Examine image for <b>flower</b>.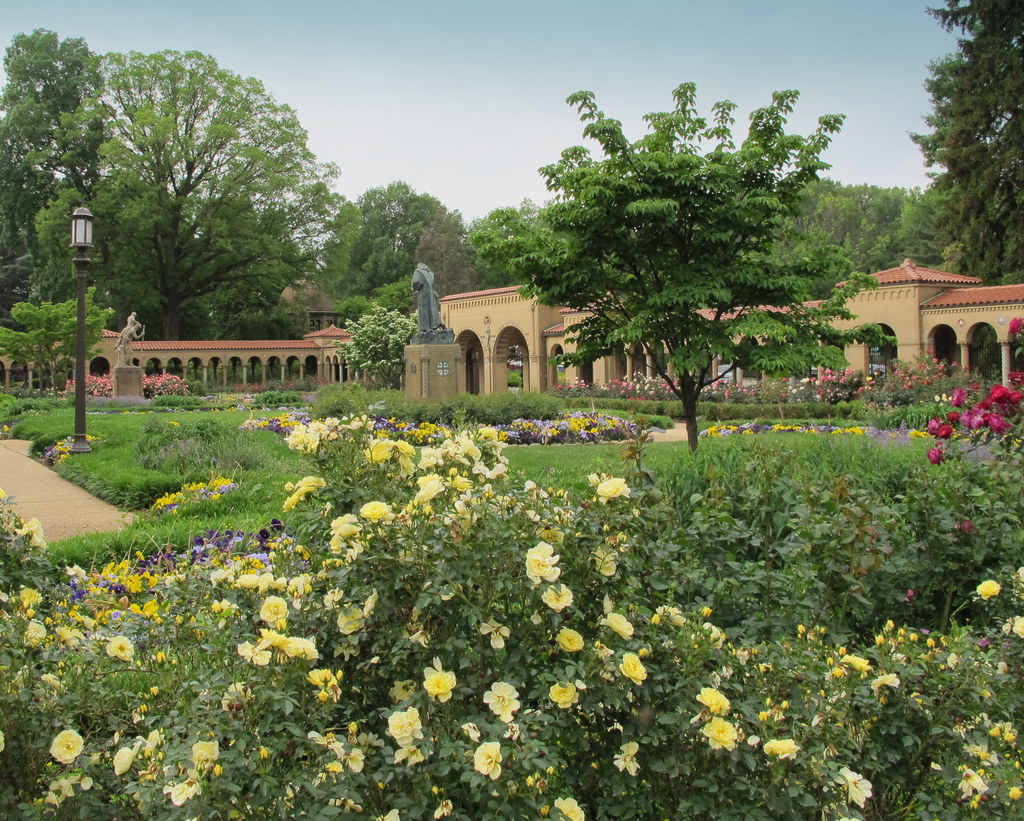
Examination result: select_region(486, 616, 510, 646).
